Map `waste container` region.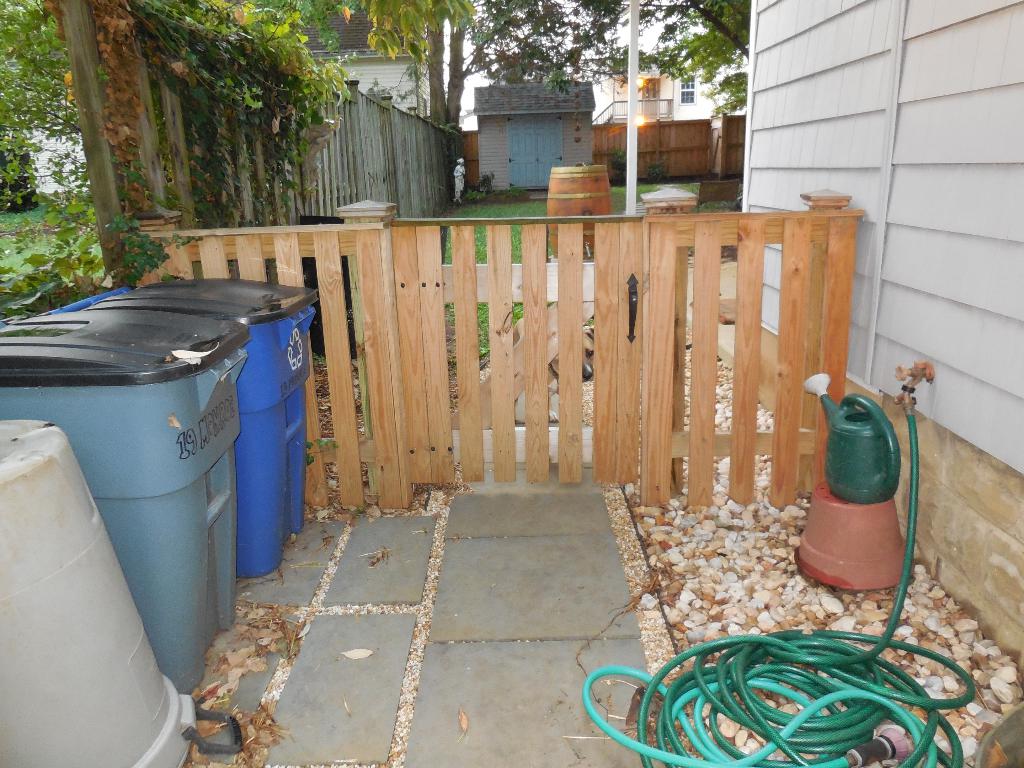
Mapped to x1=0, y1=308, x2=252, y2=696.
